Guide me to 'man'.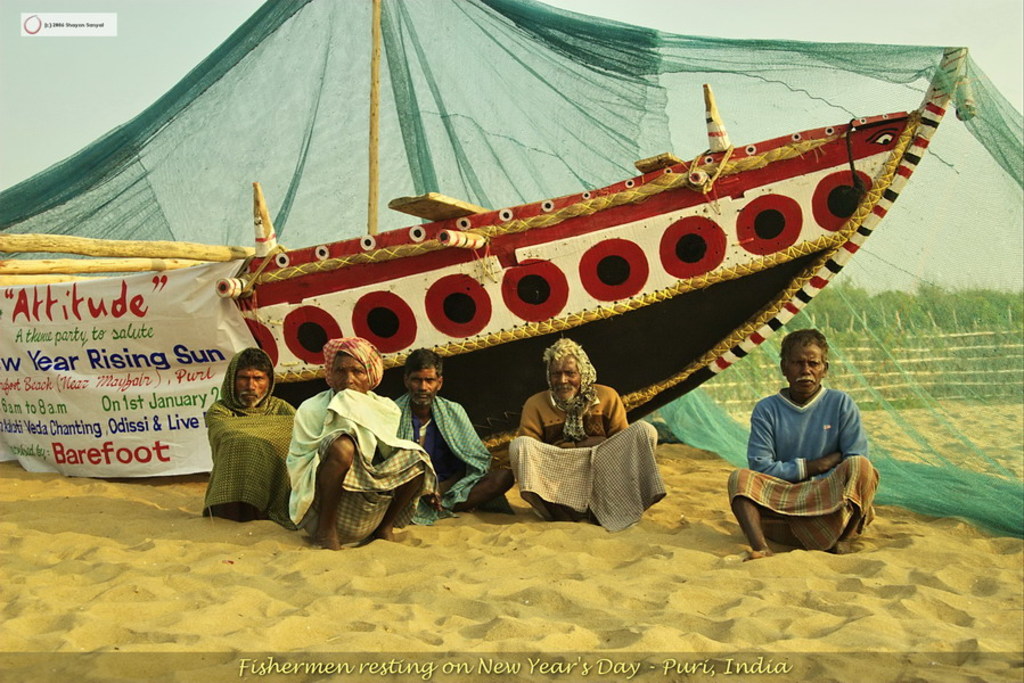
Guidance: crop(284, 339, 432, 546).
